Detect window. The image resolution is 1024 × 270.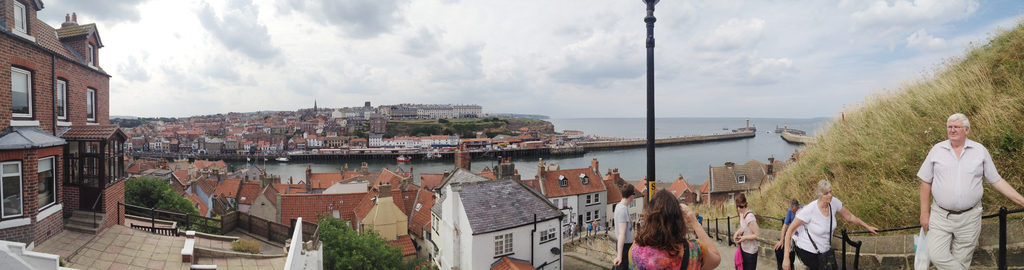
left=8, top=66, right=35, bottom=119.
